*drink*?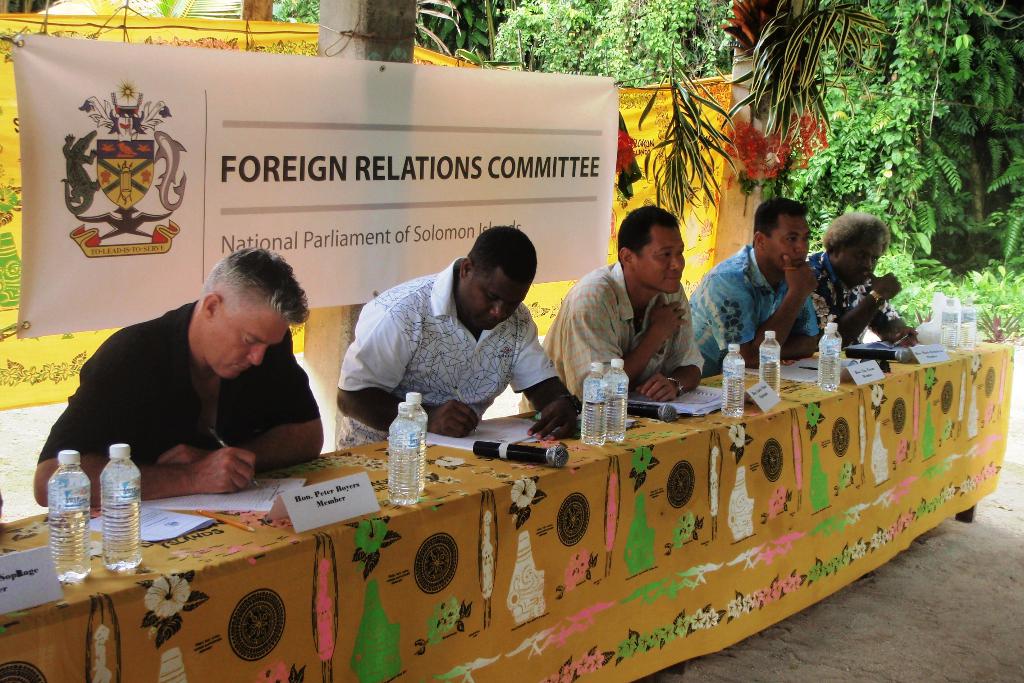
(45,448,93,582)
